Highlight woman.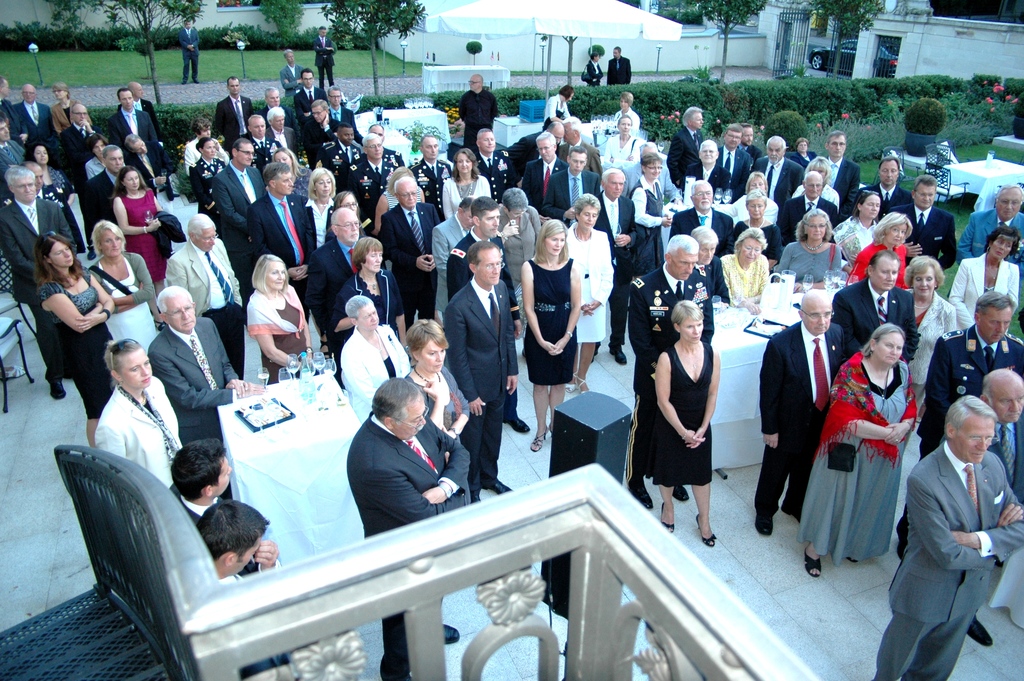
Highlighted region: bbox(715, 223, 771, 317).
